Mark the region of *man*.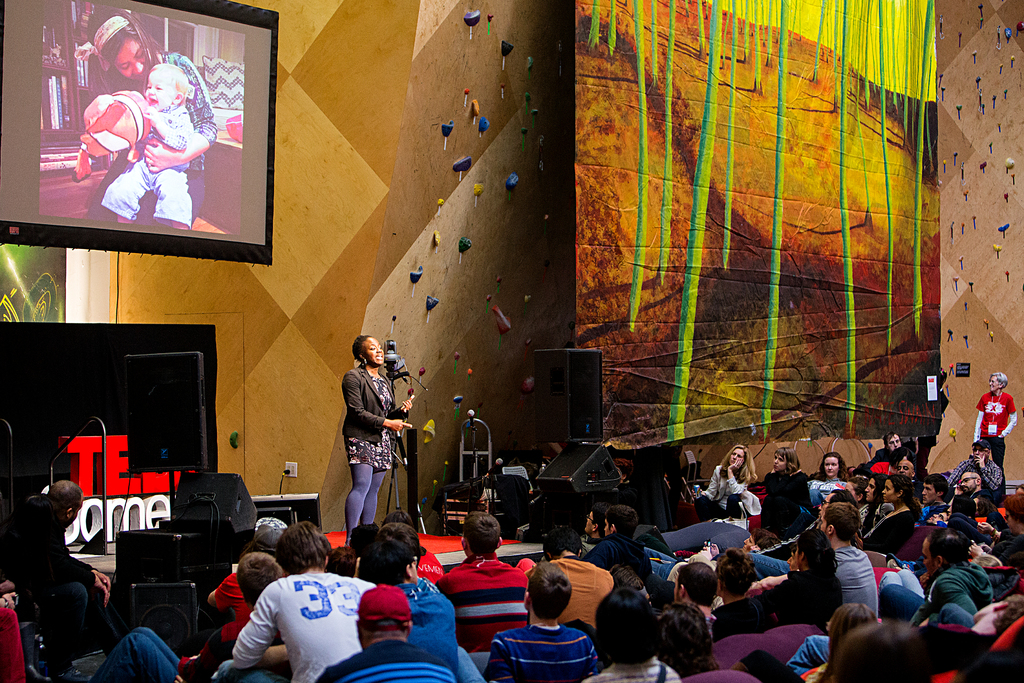
Region: [943, 438, 1002, 493].
